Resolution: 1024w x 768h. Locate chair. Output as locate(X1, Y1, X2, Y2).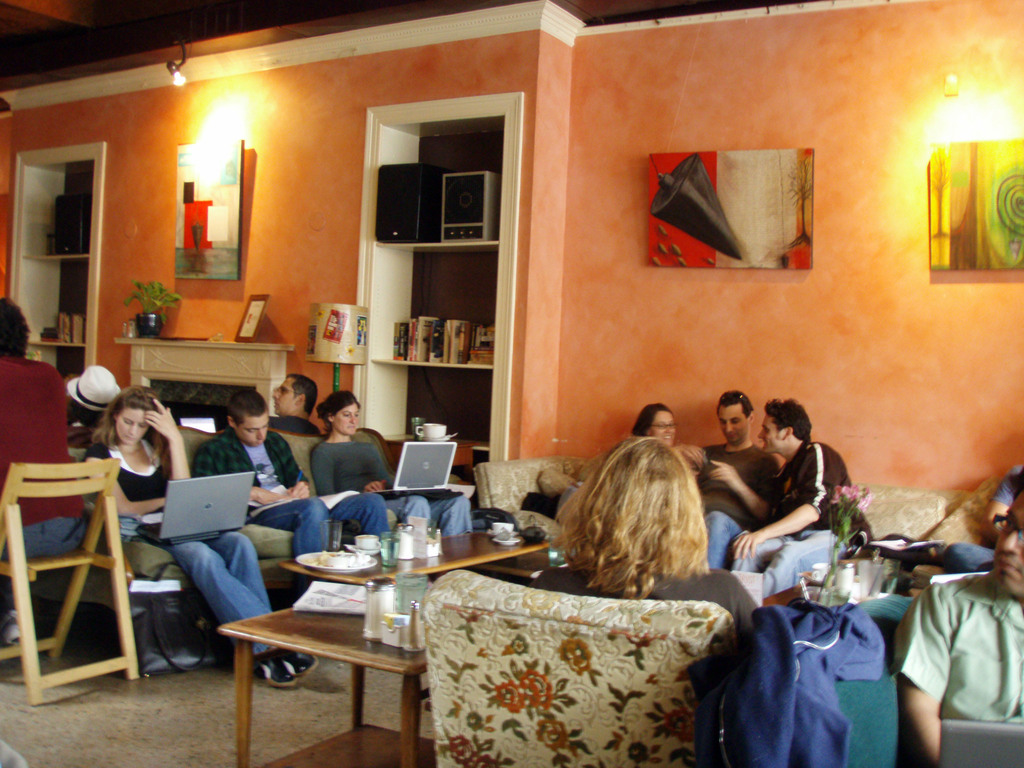
locate(0, 464, 138, 706).
